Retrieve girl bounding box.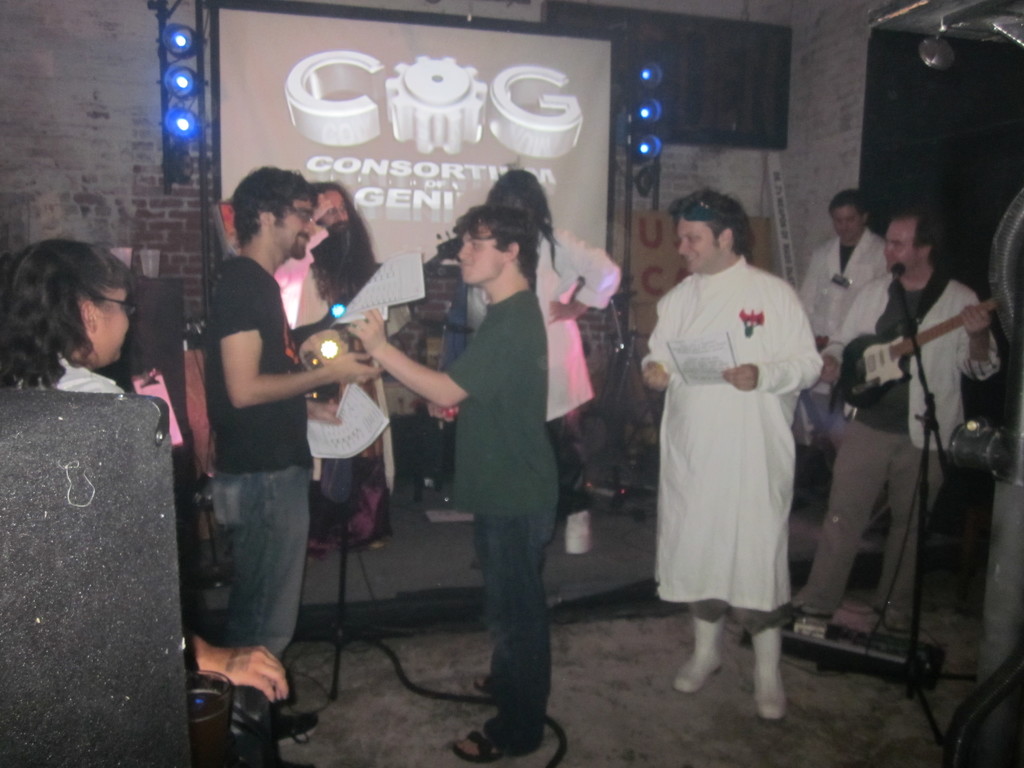
Bounding box: (0,239,292,710).
